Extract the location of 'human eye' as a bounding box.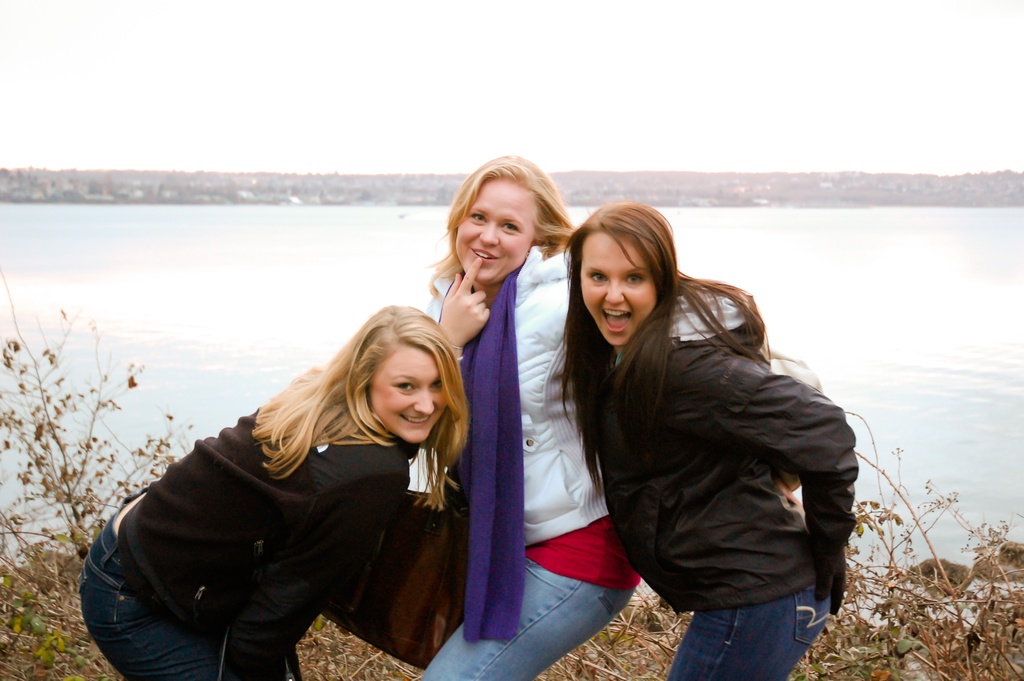
select_region(471, 213, 488, 224).
